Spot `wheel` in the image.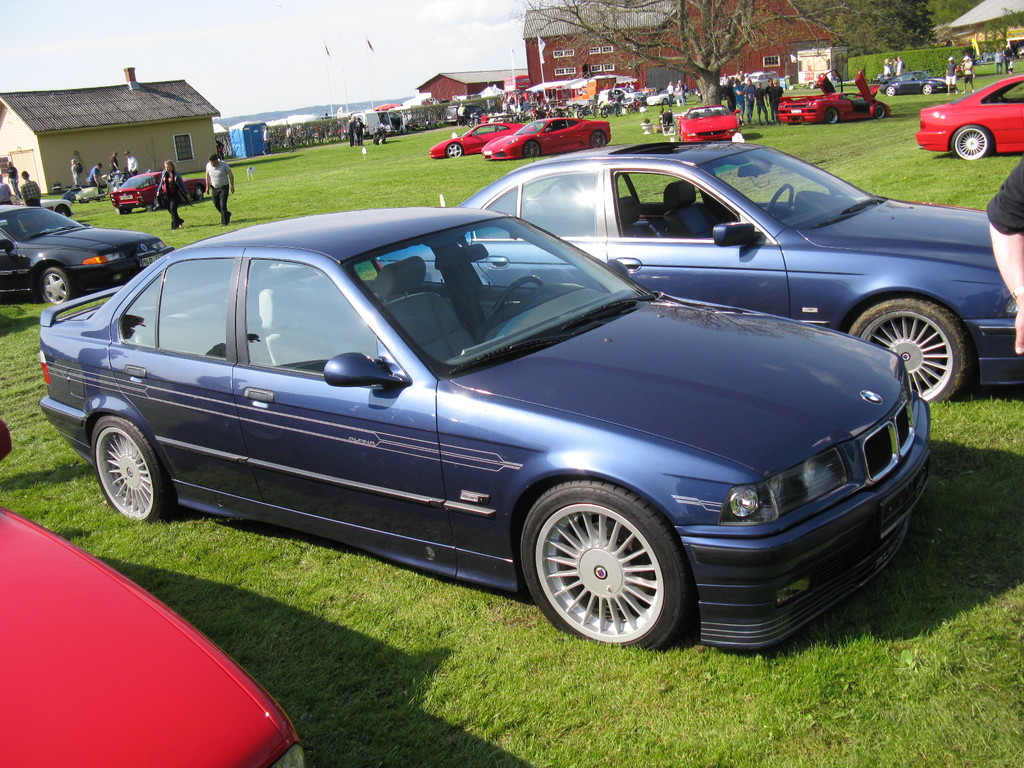
`wheel` found at BBox(877, 105, 883, 118).
